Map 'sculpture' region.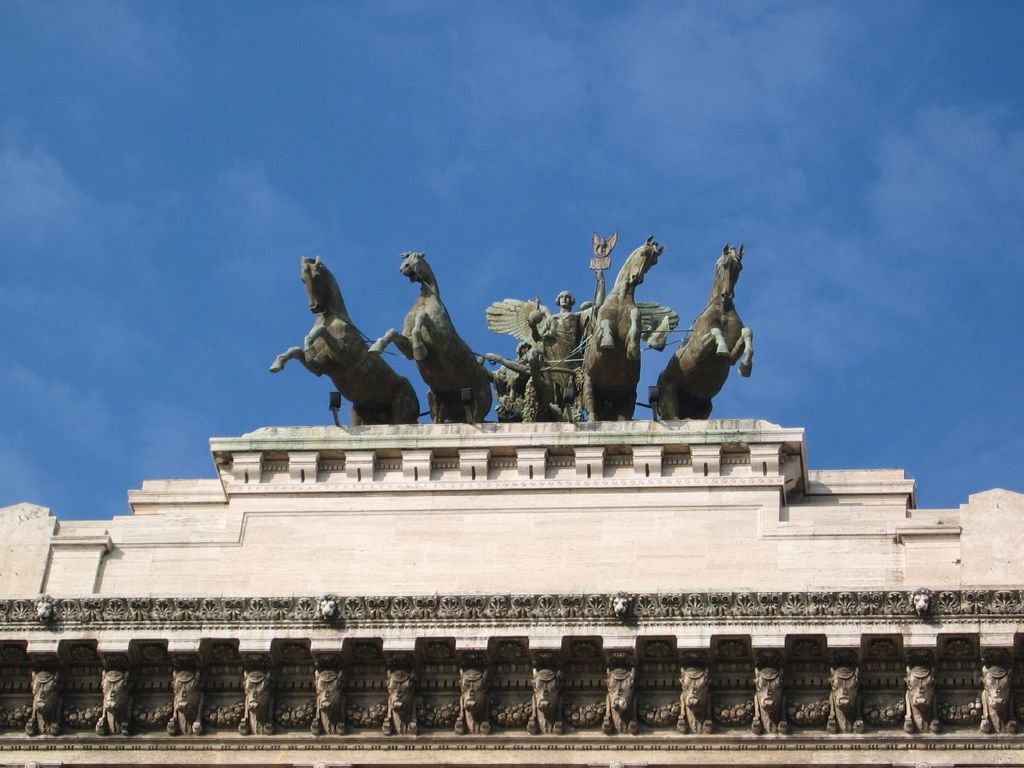
Mapped to bbox=(492, 236, 603, 372).
